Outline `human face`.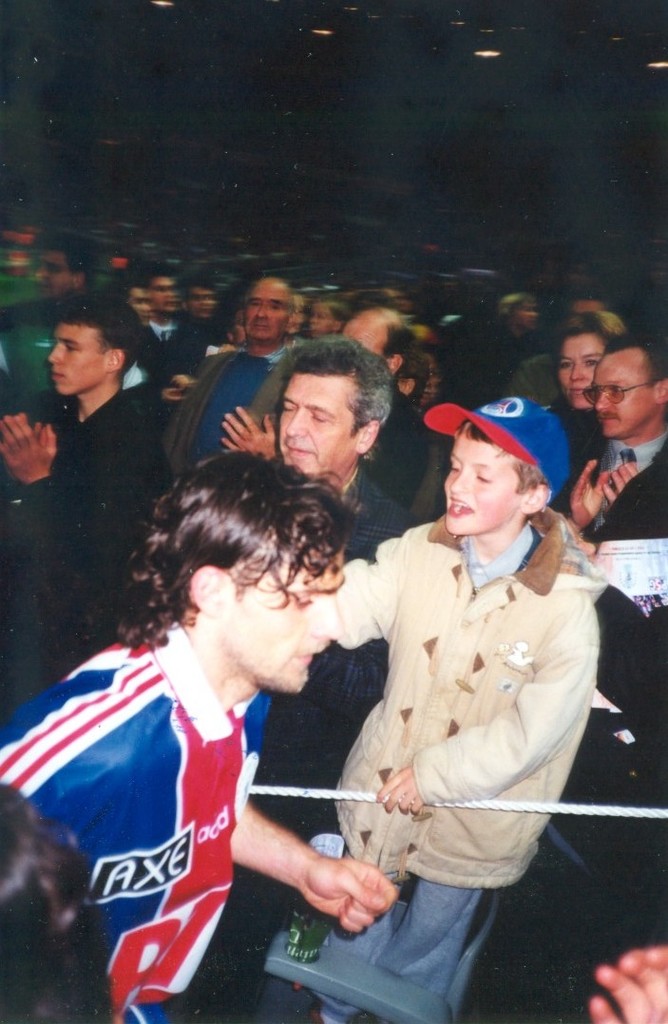
Outline: locate(280, 377, 351, 472).
